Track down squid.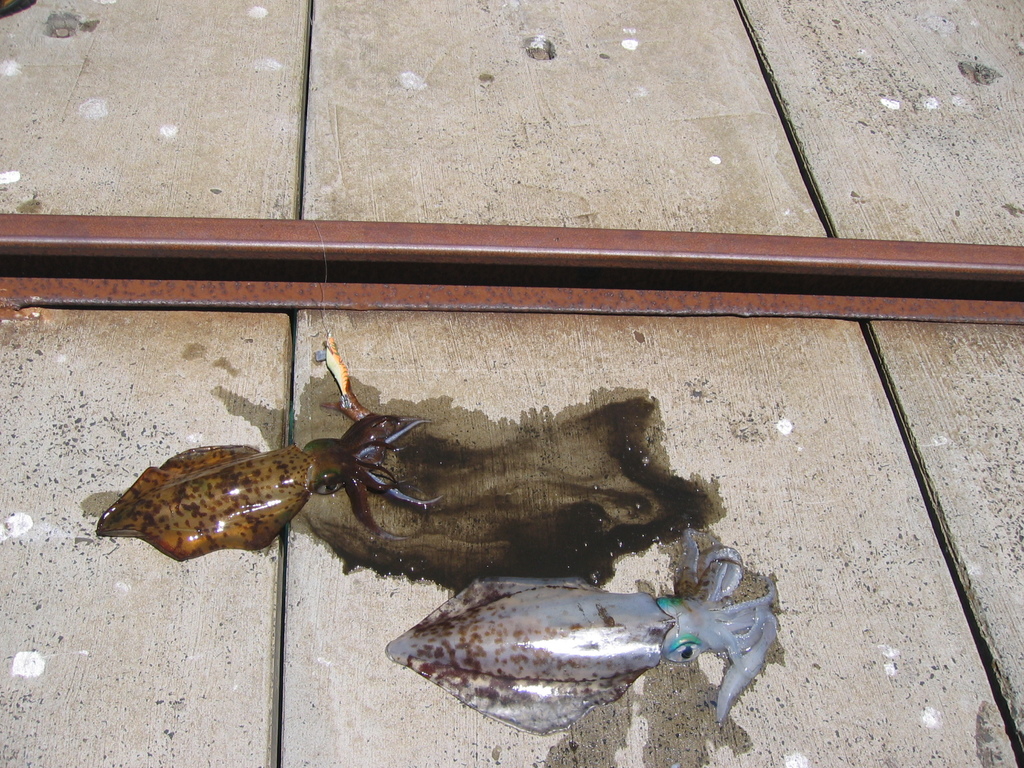
Tracked to bbox=[355, 573, 791, 739].
